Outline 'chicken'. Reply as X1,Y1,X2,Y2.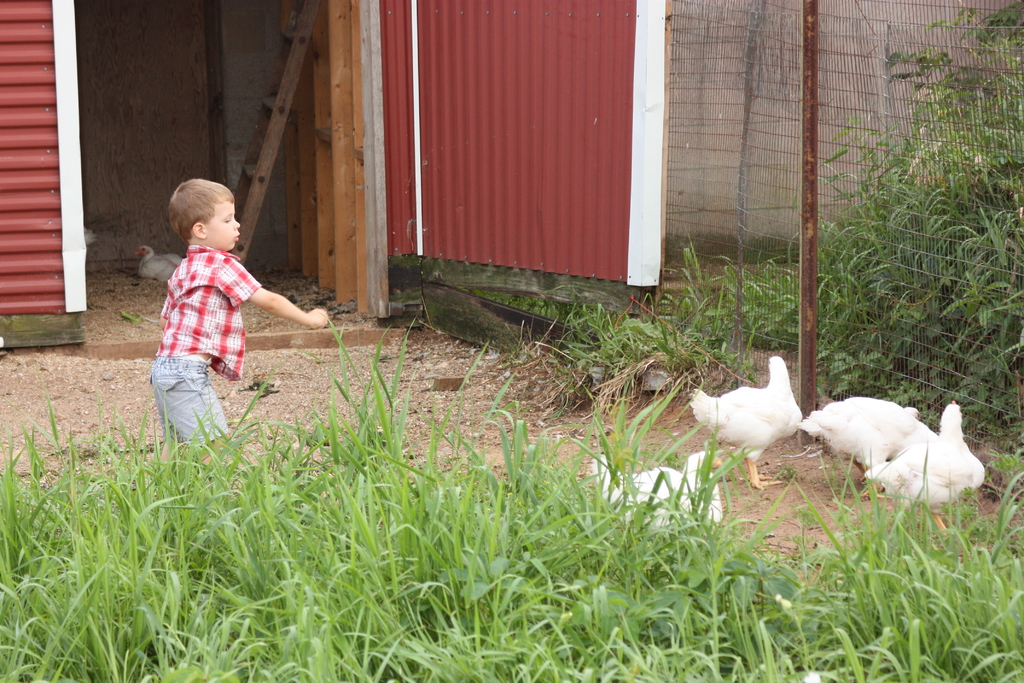
691,353,804,484.
